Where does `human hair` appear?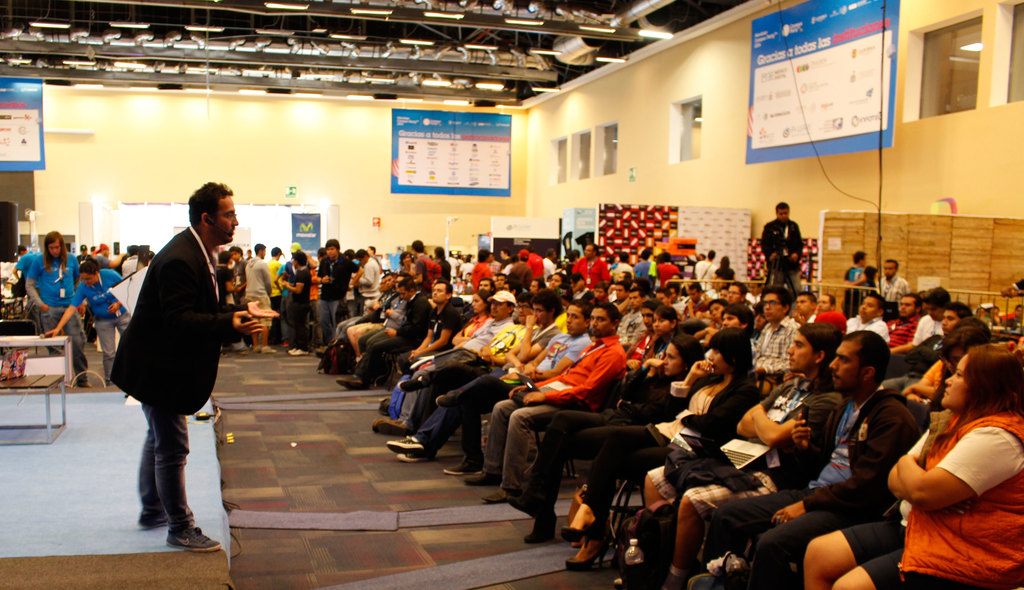
Appears at {"left": 570, "top": 299, "right": 594, "bottom": 324}.
